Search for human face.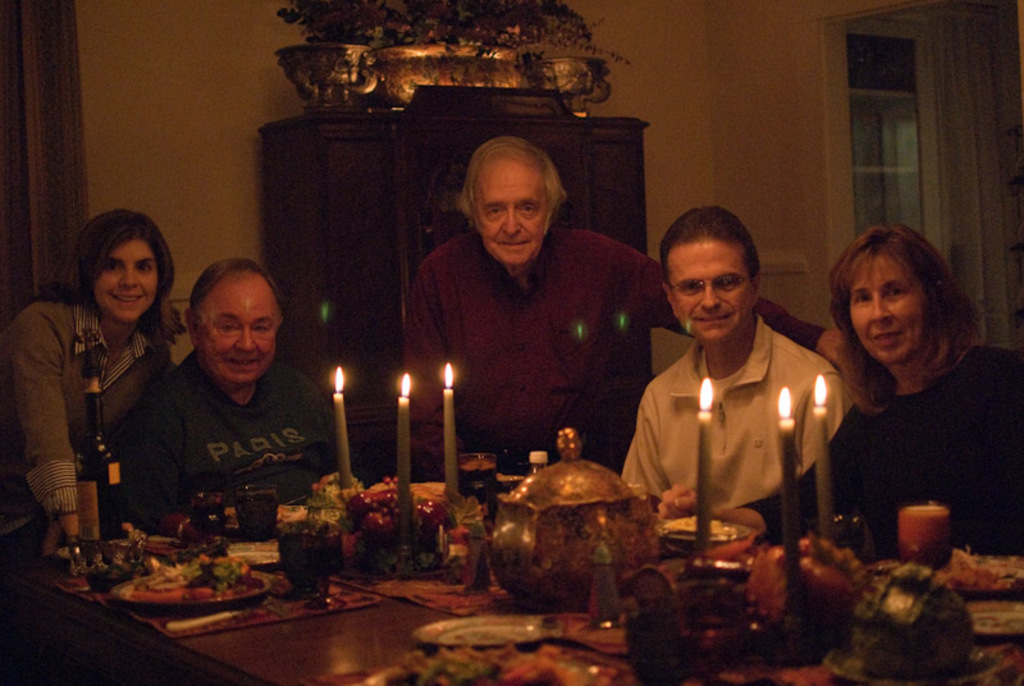
Found at Rect(195, 269, 275, 380).
